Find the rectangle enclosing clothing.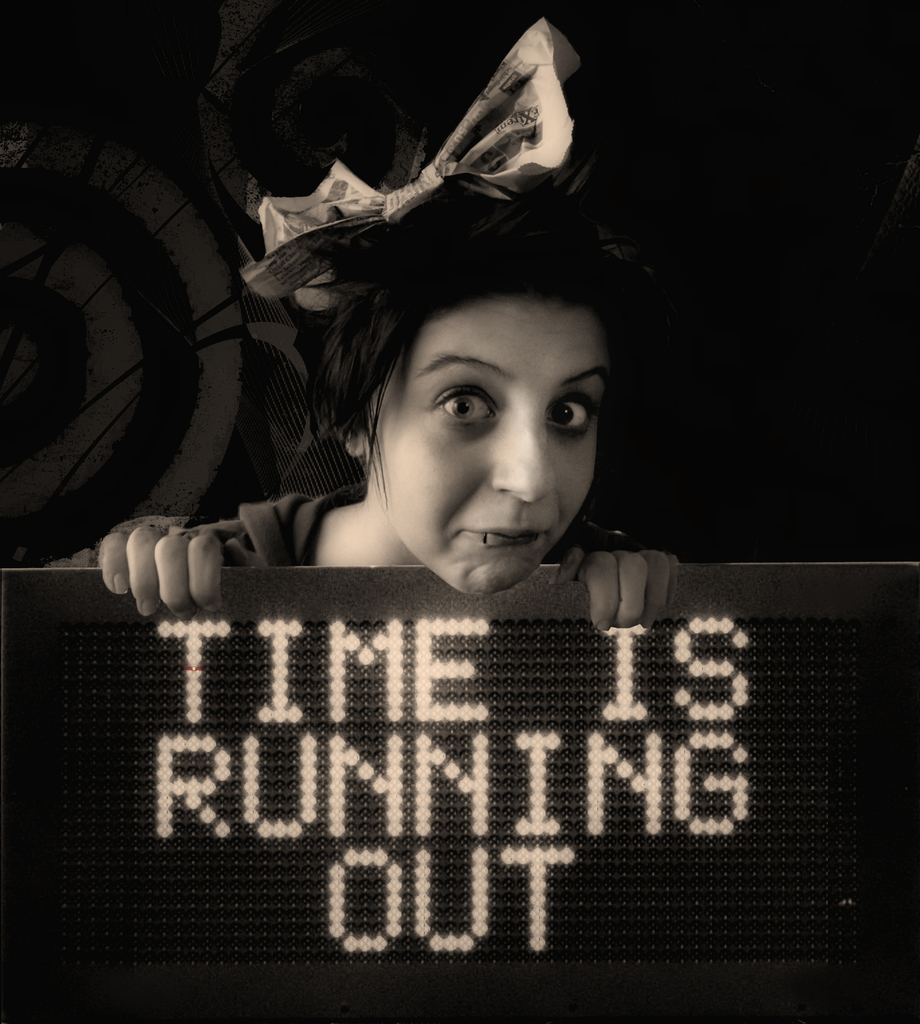
{"left": 85, "top": 487, "right": 641, "bottom": 565}.
